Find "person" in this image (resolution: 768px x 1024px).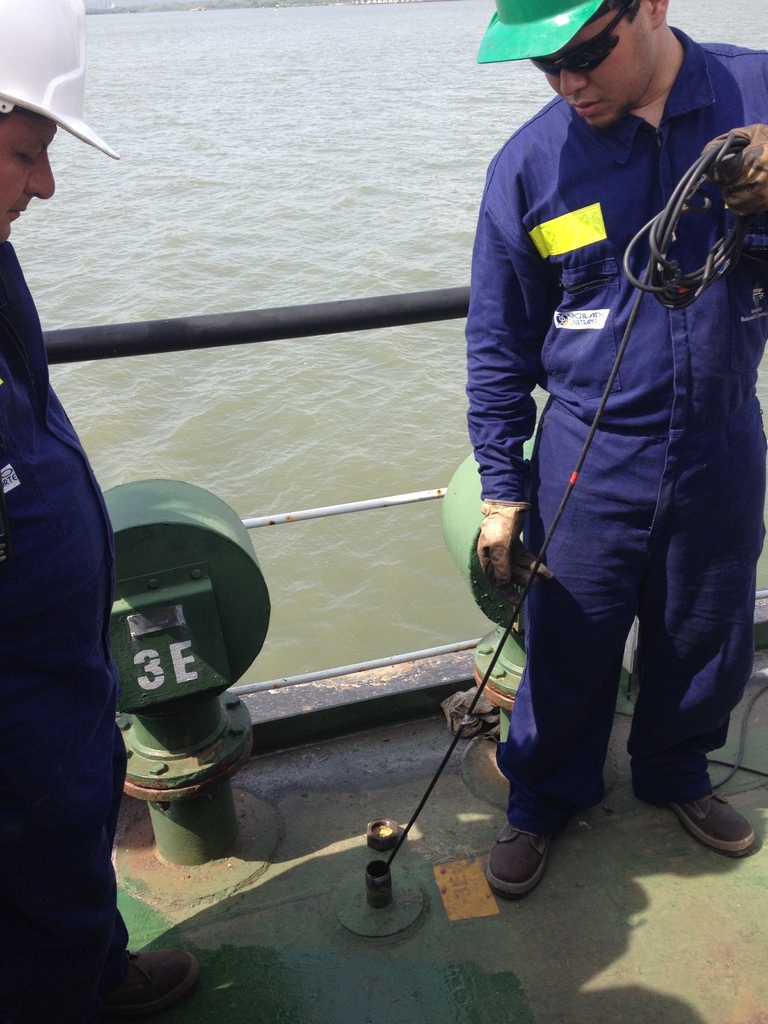
bbox=(0, 0, 203, 1023).
